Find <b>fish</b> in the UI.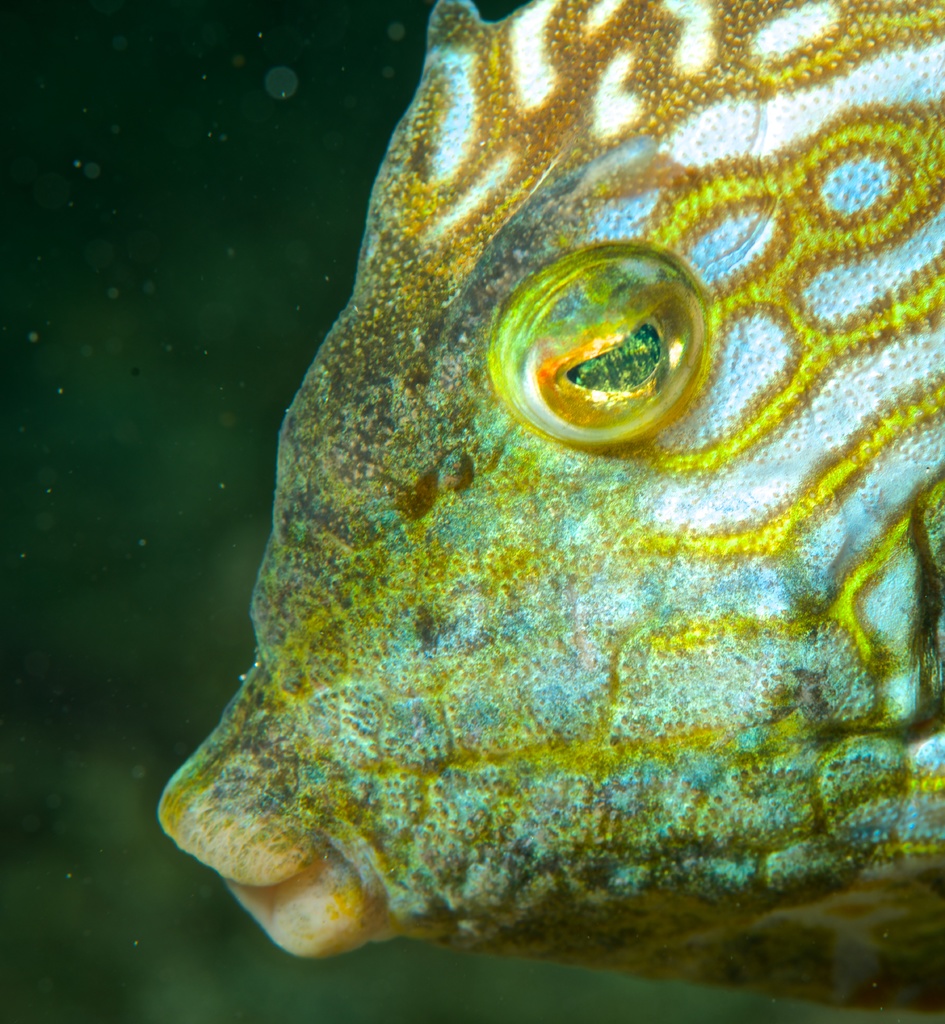
UI element at box=[146, 103, 890, 978].
